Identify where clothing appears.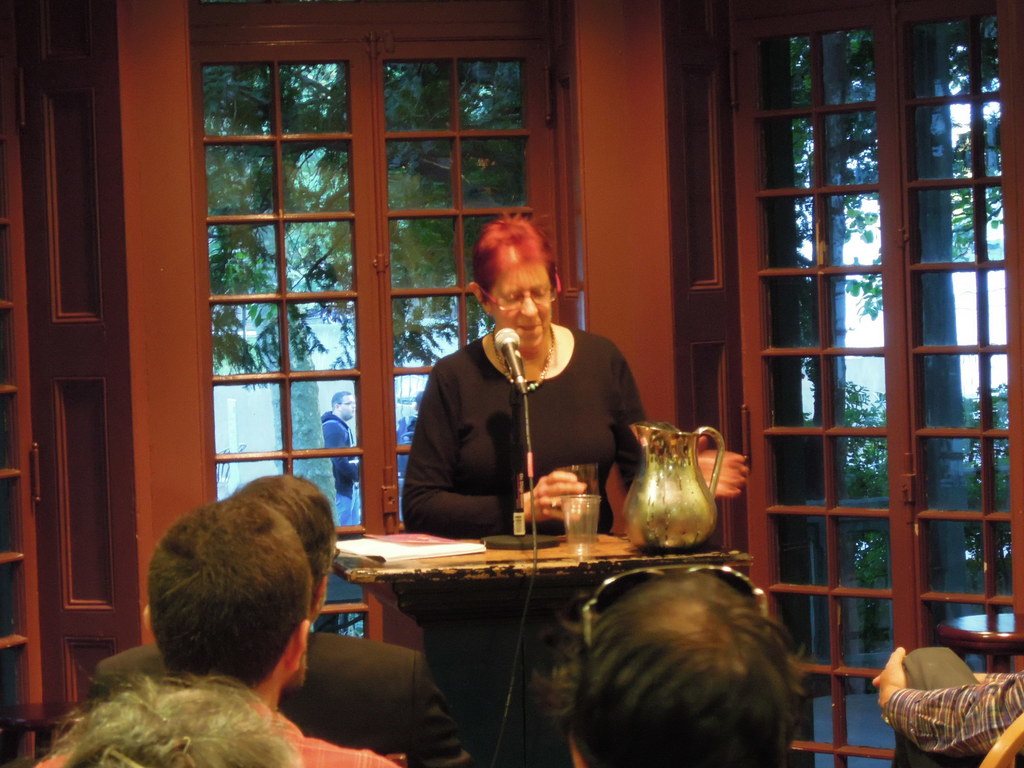
Appears at [434, 292, 645, 537].
